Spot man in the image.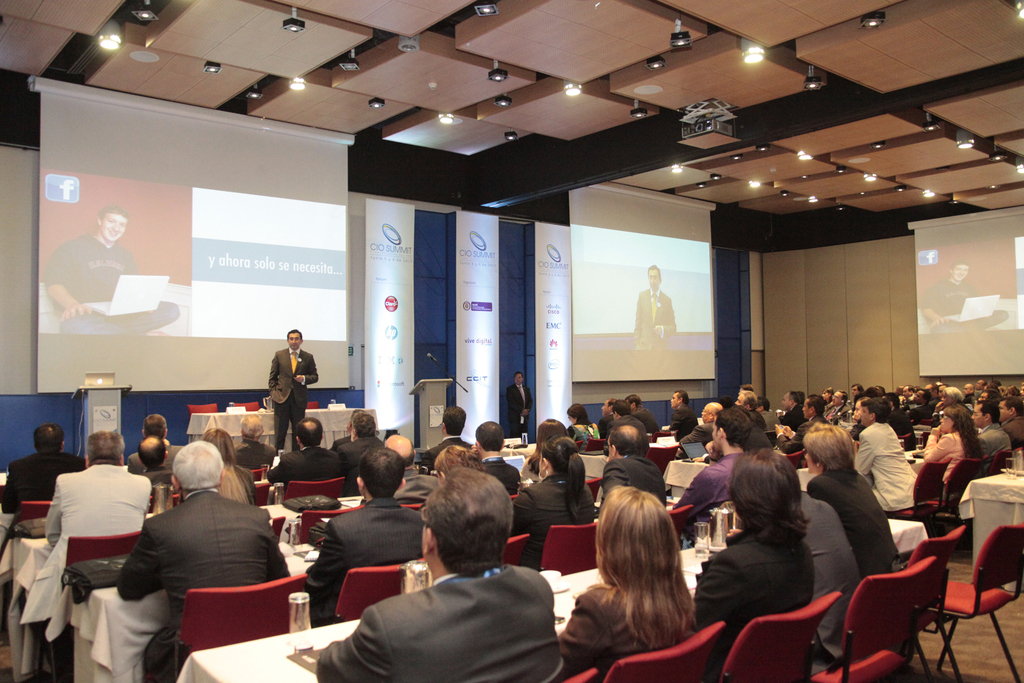
man found at x1=974, y1=378, x2=989, y2=399.
